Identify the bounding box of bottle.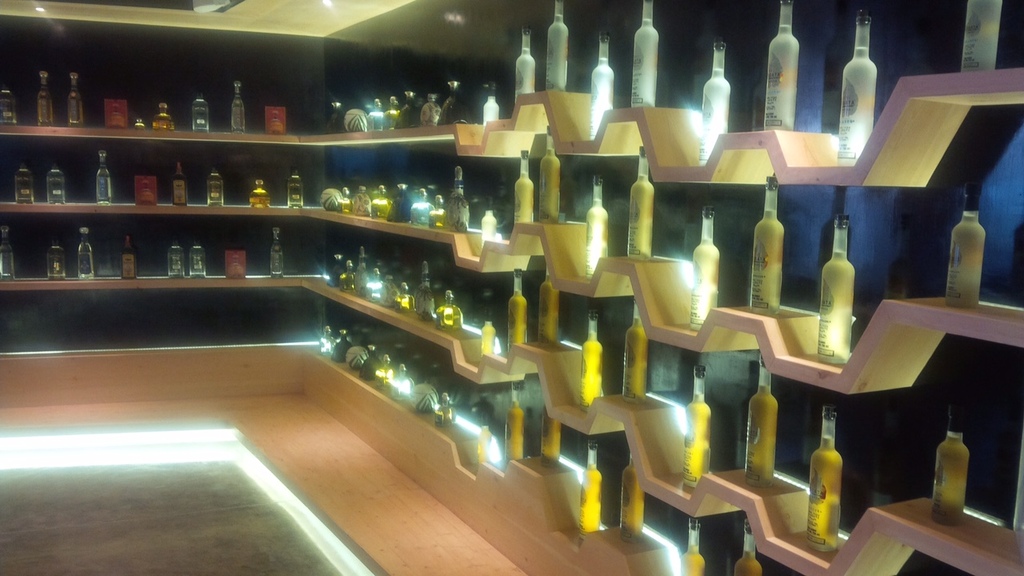
284 166 306 210.
